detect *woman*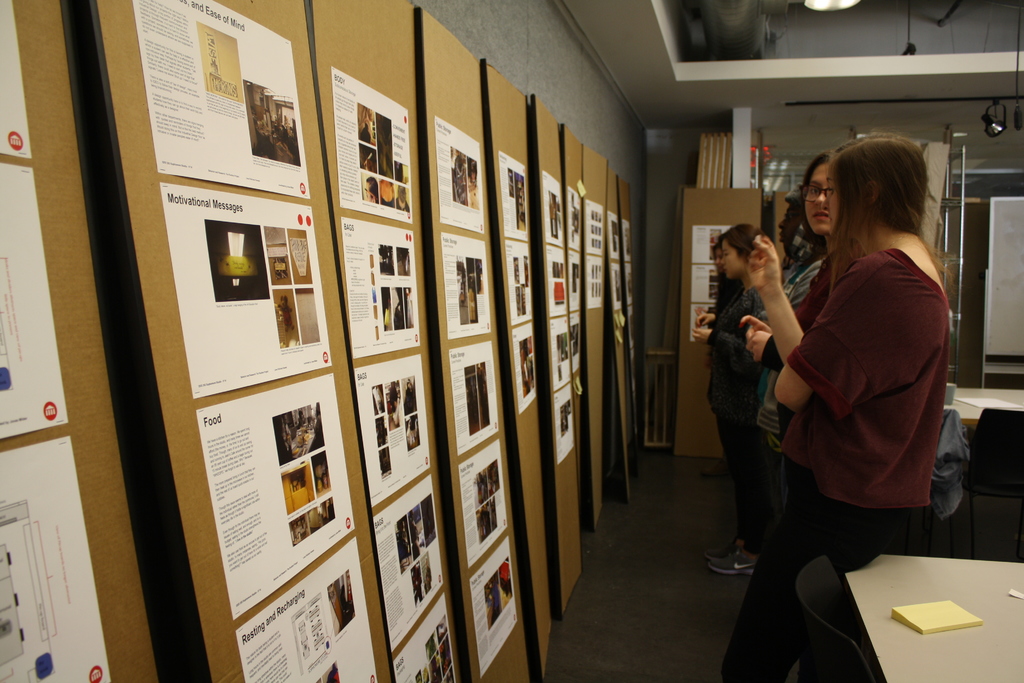
(690,222,761,577)
